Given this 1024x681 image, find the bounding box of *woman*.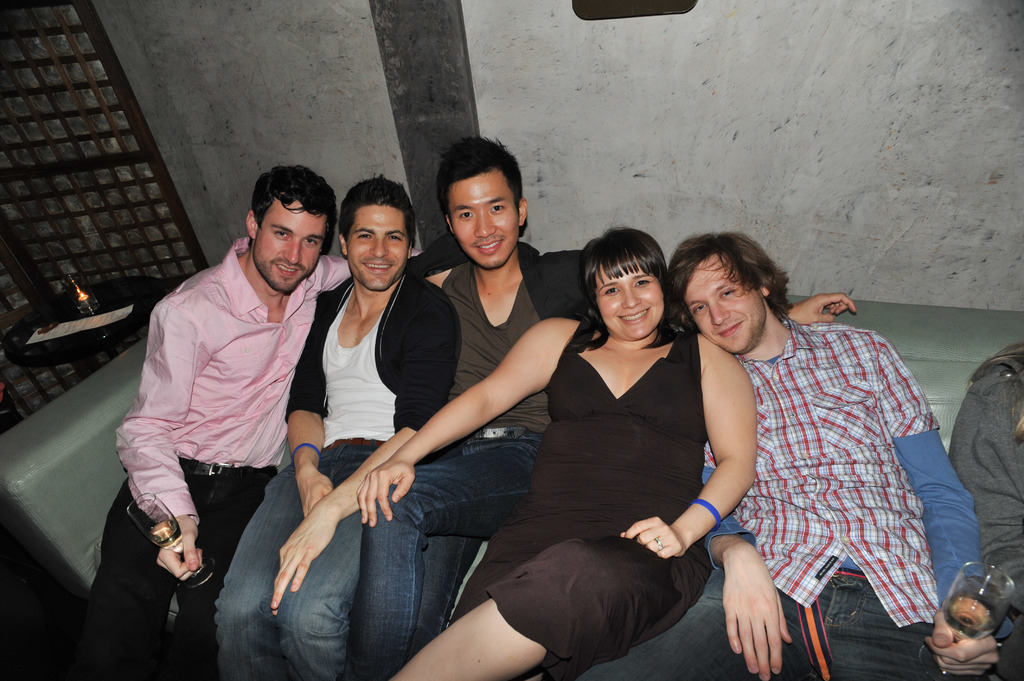
{"x1": 294, "y1": 210, "x2": 765, "y2": 672}.
